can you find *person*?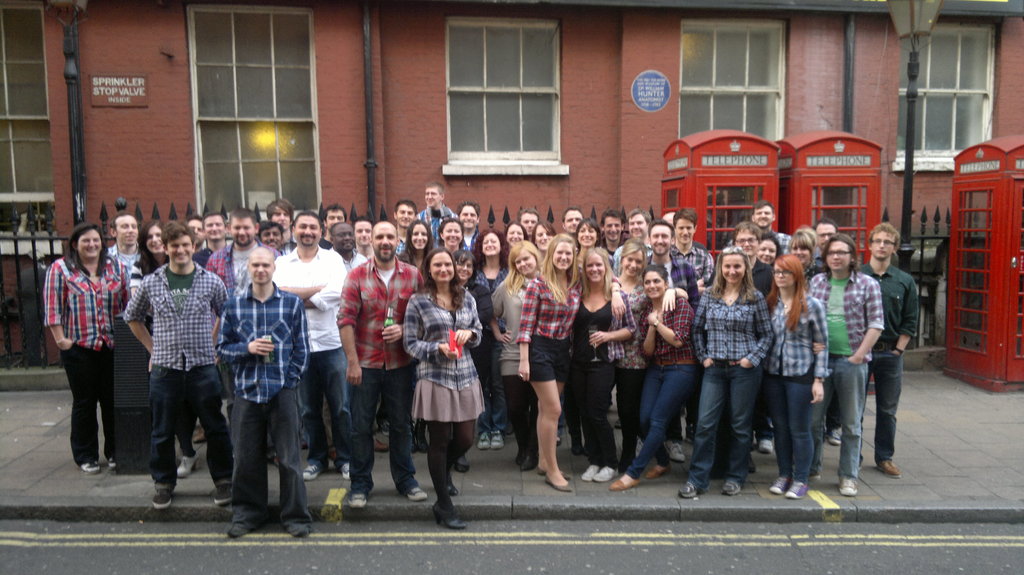
Yes, bounding box: bbox(560, 200, 586, 232).
